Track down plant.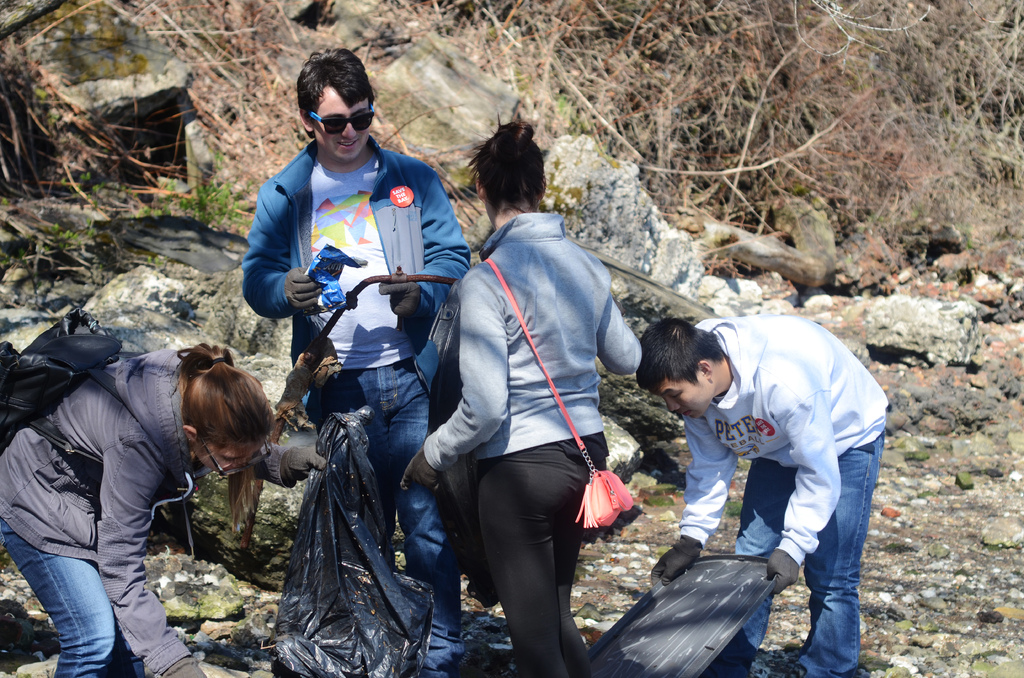
Tracked to [left=0, top=191, right=102, bottom=284].
